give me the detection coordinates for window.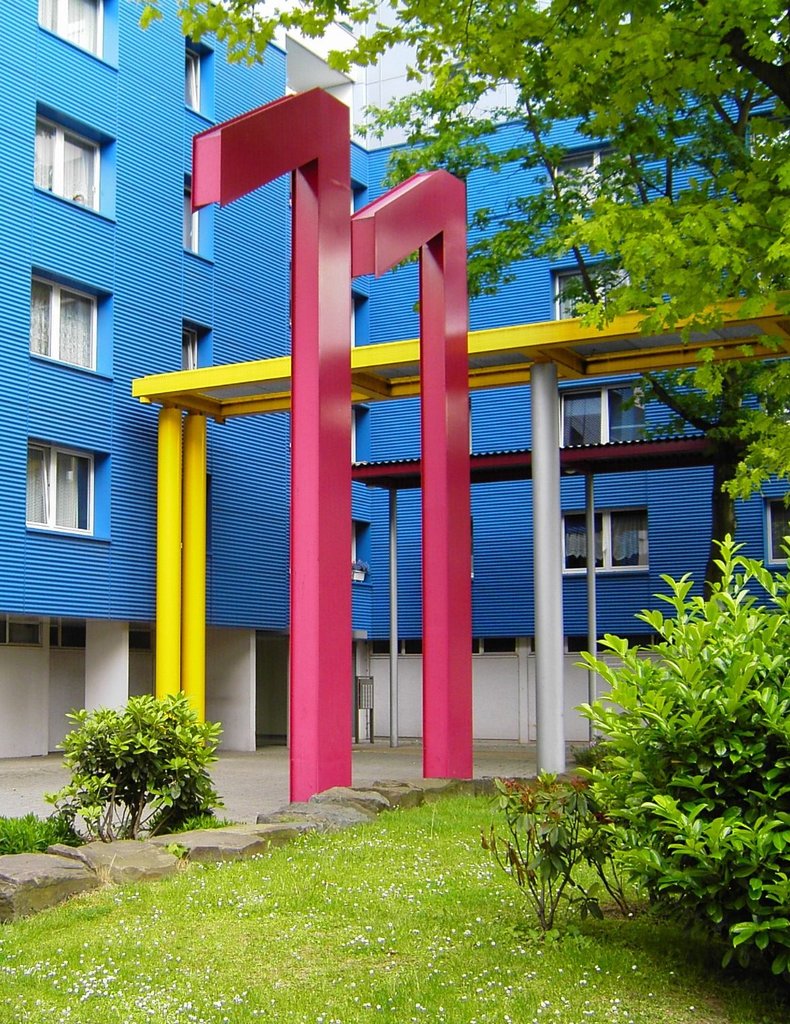
box(556, 382, 647, 449).
